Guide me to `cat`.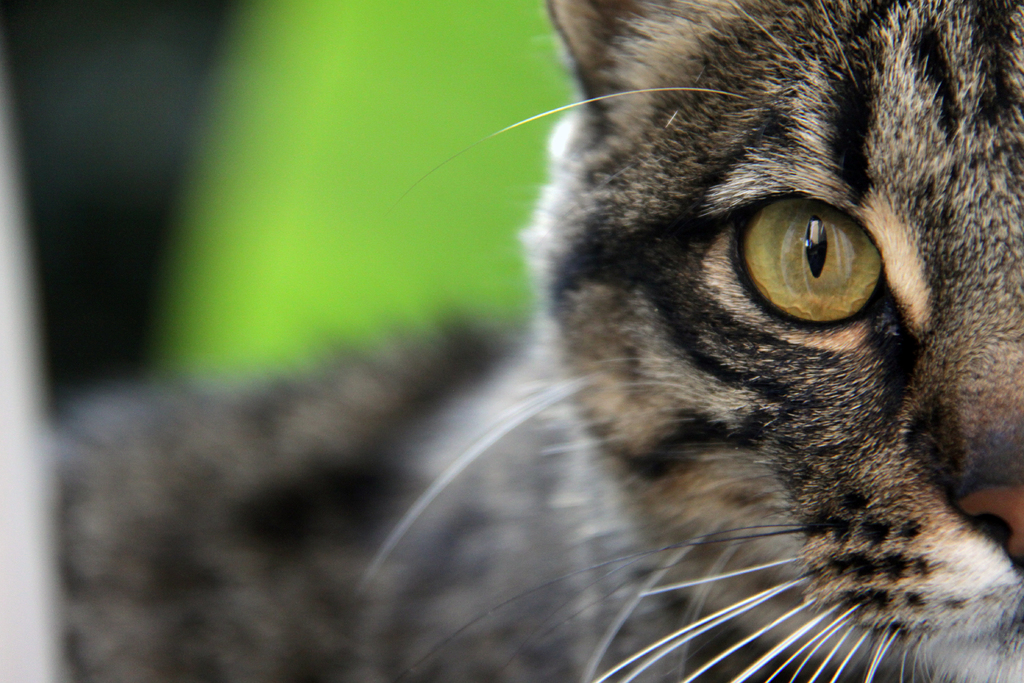
Guidance: BBox(57, 0, 1022, 682).
